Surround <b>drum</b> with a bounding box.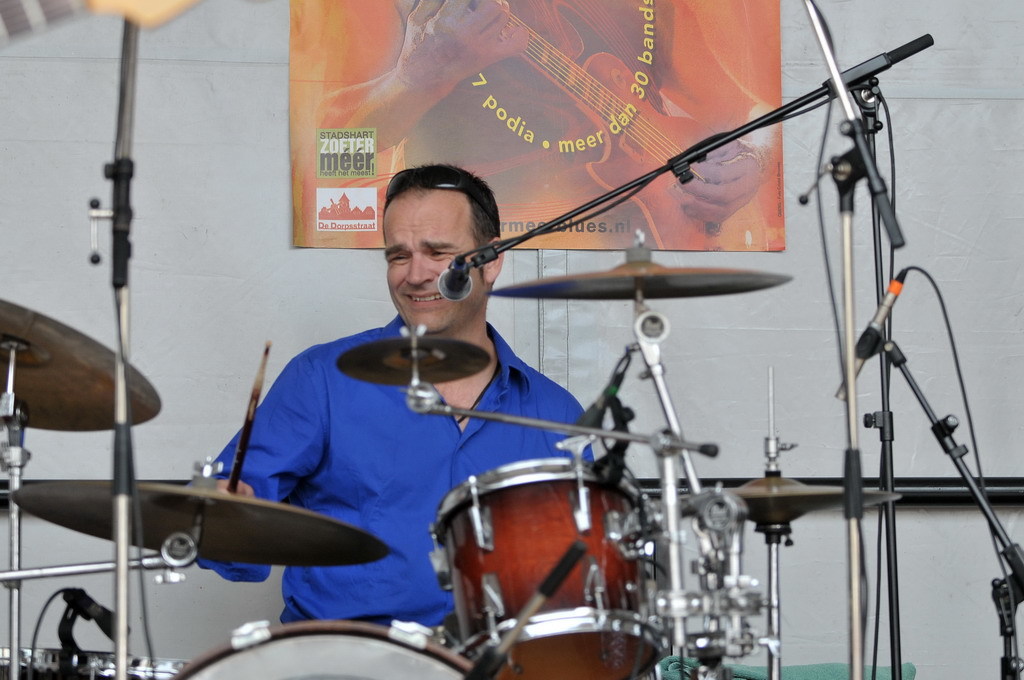
select_region(0, 648, 127, 679).
